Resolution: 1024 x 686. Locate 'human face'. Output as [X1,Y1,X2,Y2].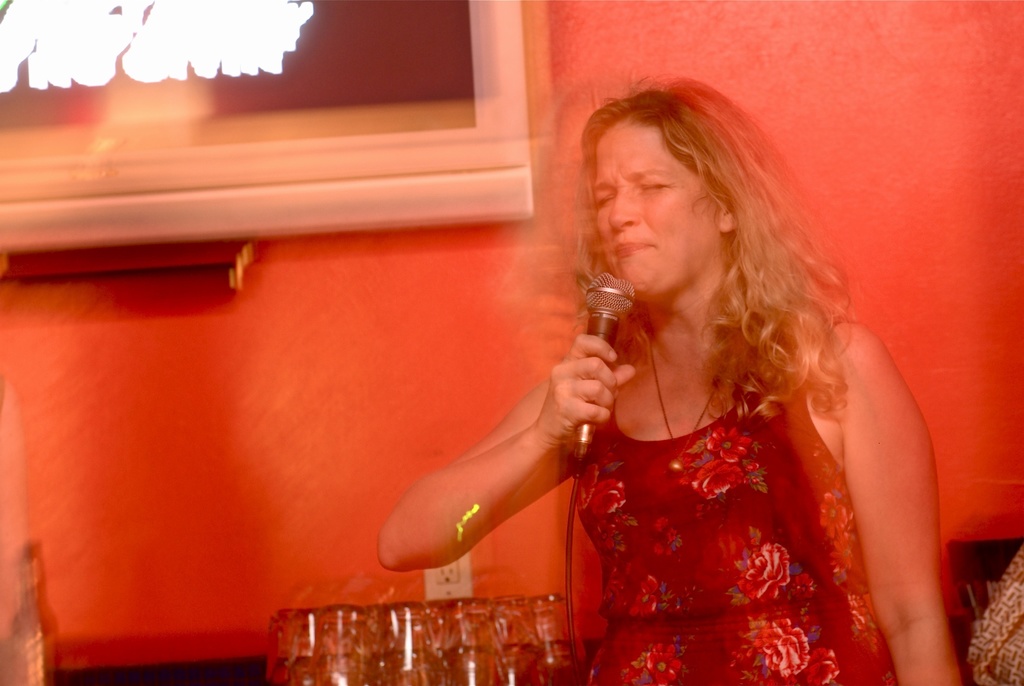
[595,133,721,291].
